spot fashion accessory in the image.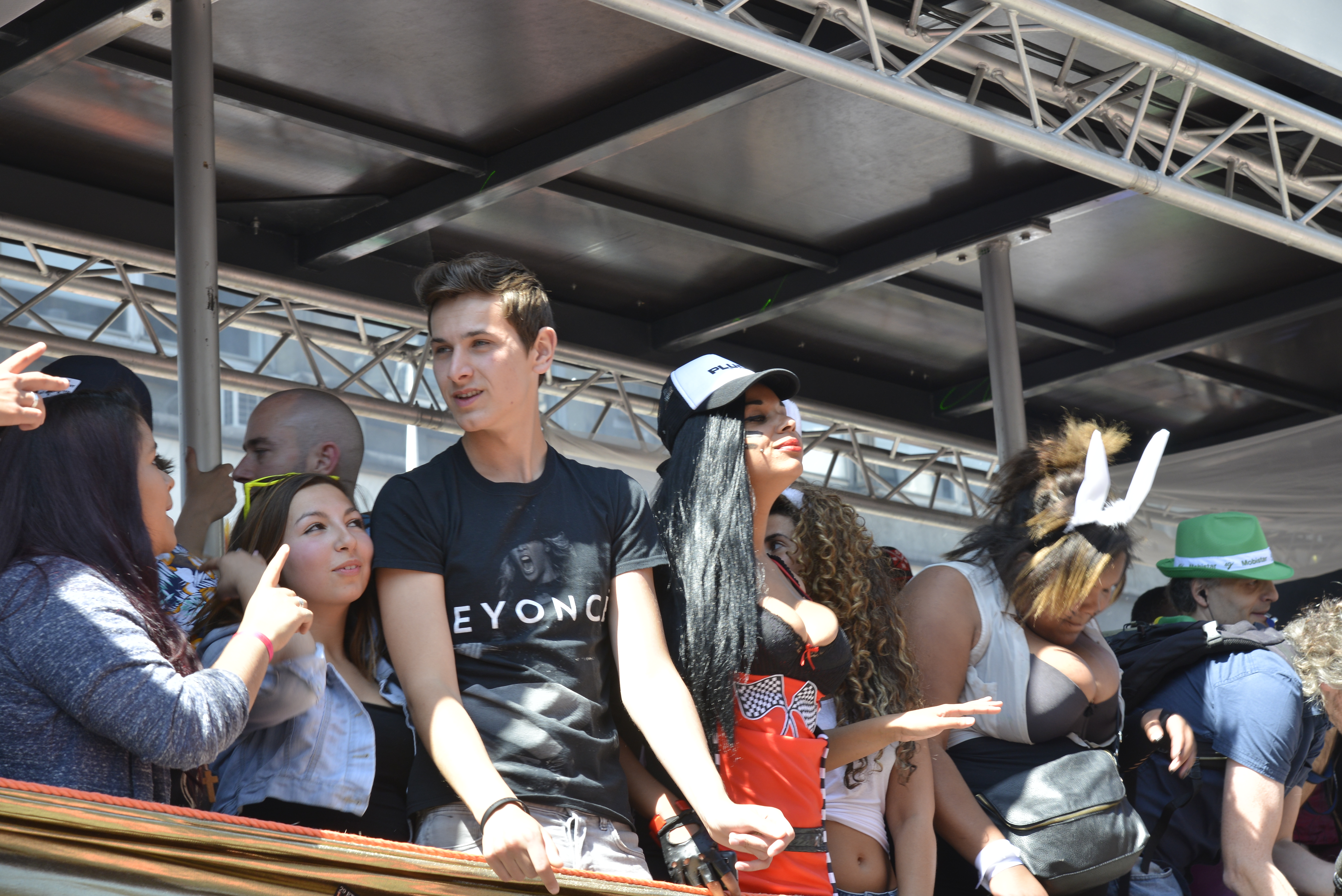
fashion accessory found at box(107, 176, 117, 185).
